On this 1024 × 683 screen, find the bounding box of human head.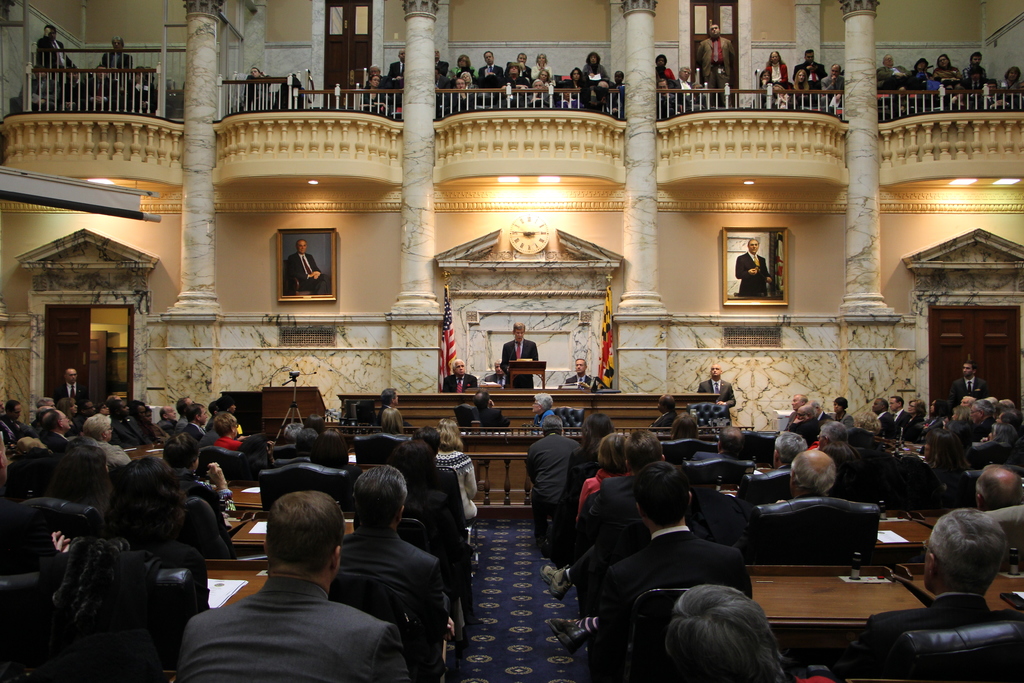
Bounding box: {"left": 967, "top": 69, "right": 982, "bottom": 82}.
